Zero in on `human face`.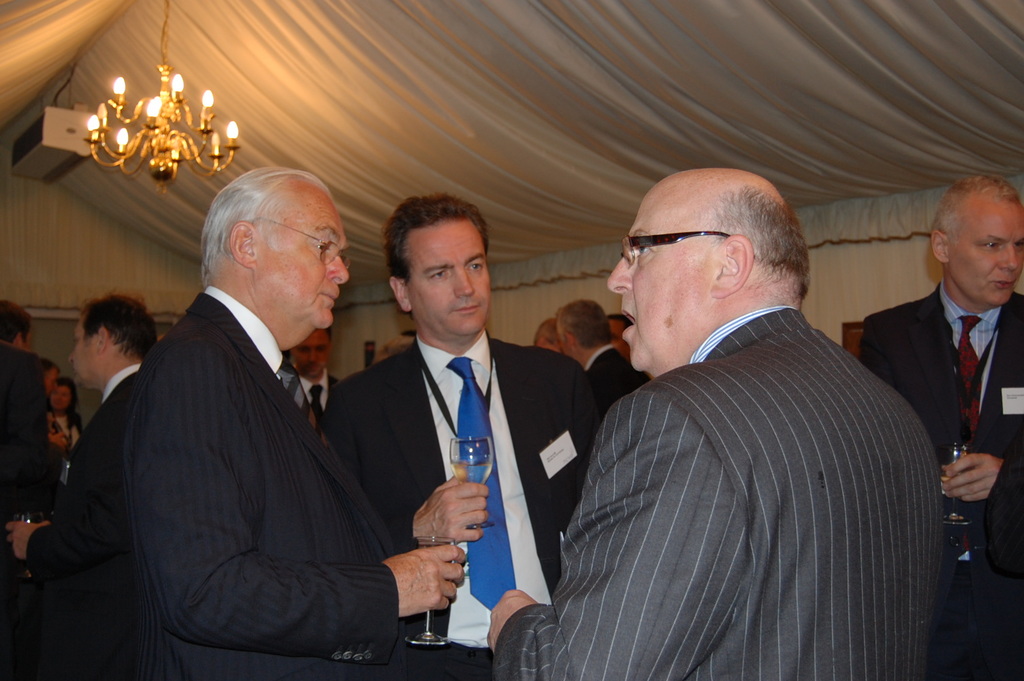
Zeroed in: l=293, t=334, r=330, b=382.
